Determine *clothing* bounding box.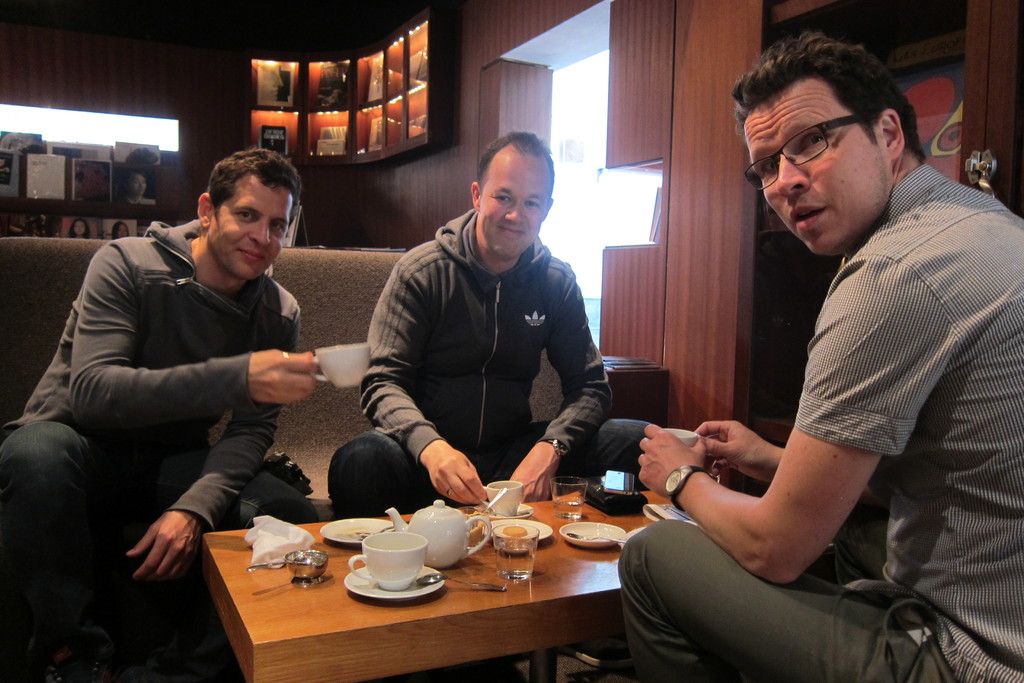
Determined: detection(326, 210, 657, 520).
